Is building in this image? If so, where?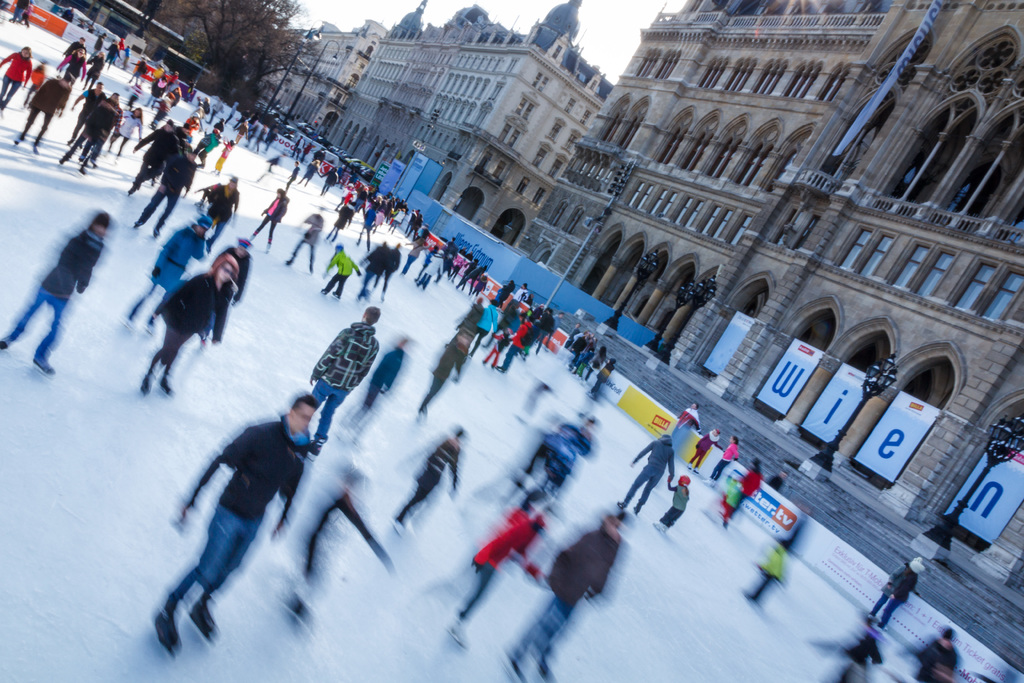
Yes, at x1=512 y1=0 x2=1023 y2=623.
